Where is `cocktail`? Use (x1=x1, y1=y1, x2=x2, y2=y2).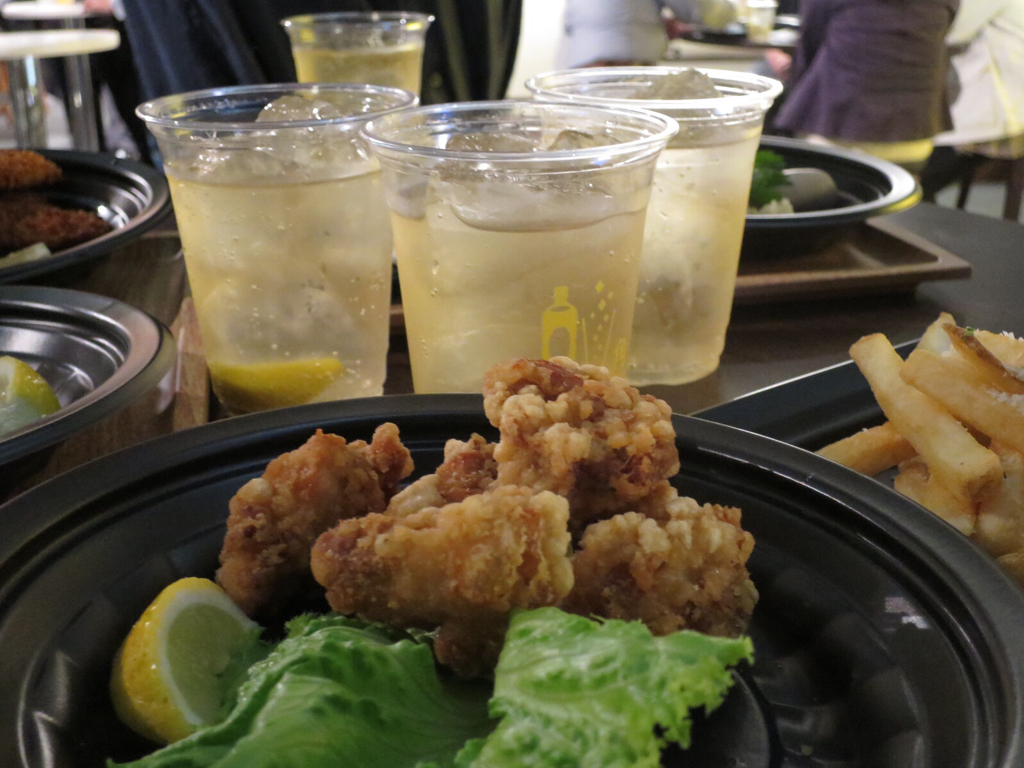
(x1=279, y1=6, x2=429, y2=236).
